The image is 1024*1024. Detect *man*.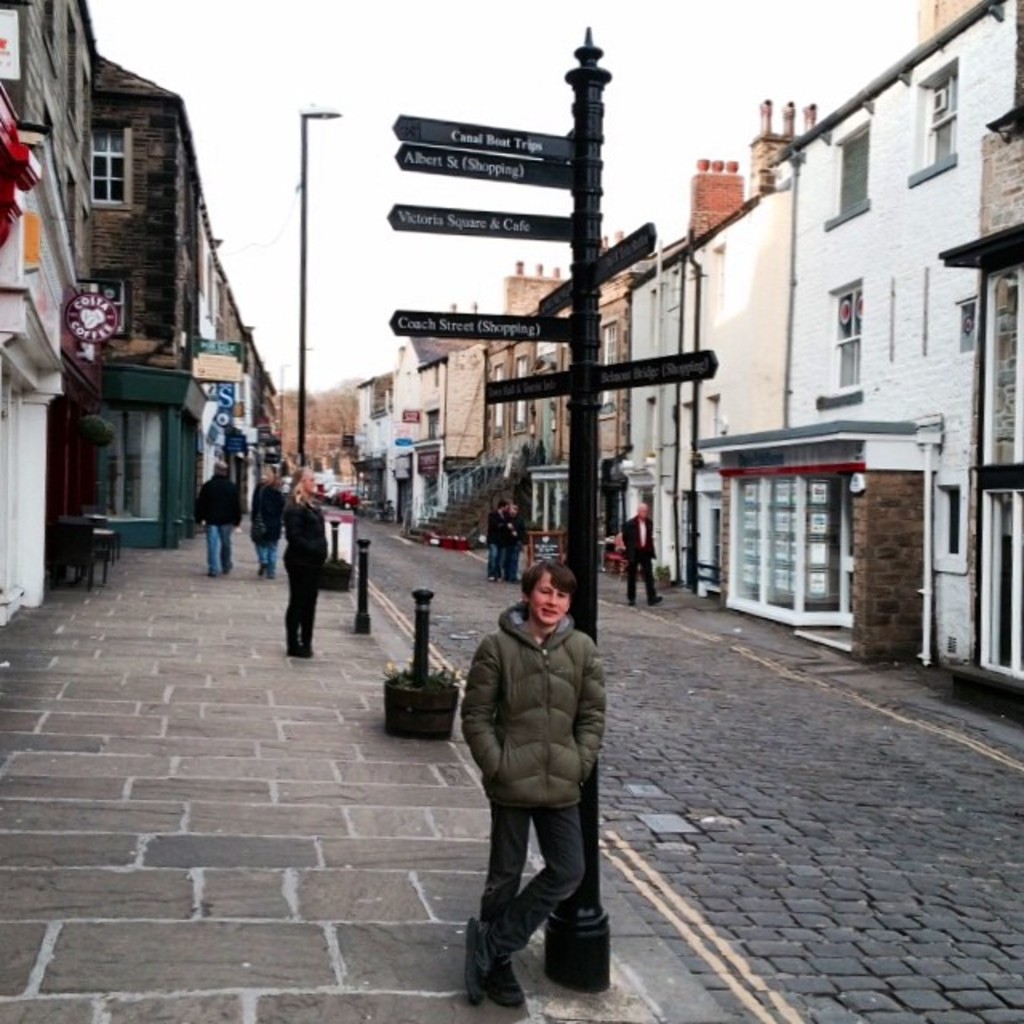
Detection: region(189, 453, 245, 584).
